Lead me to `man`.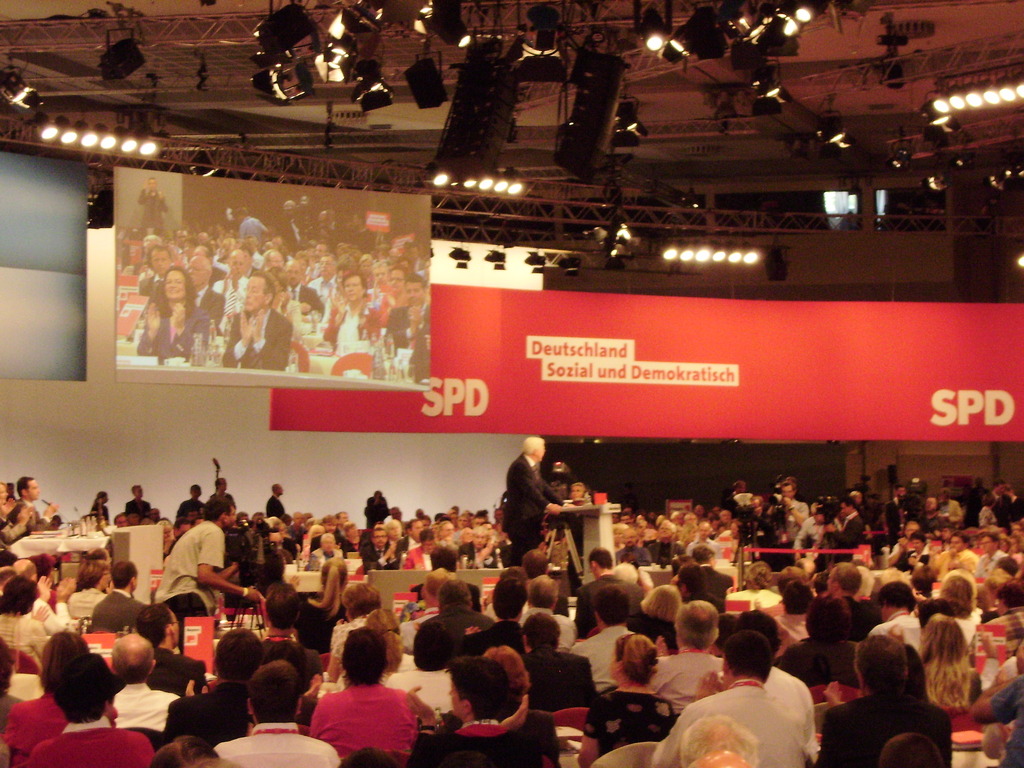
Lead to bbox(255, 577, 317, 682).
